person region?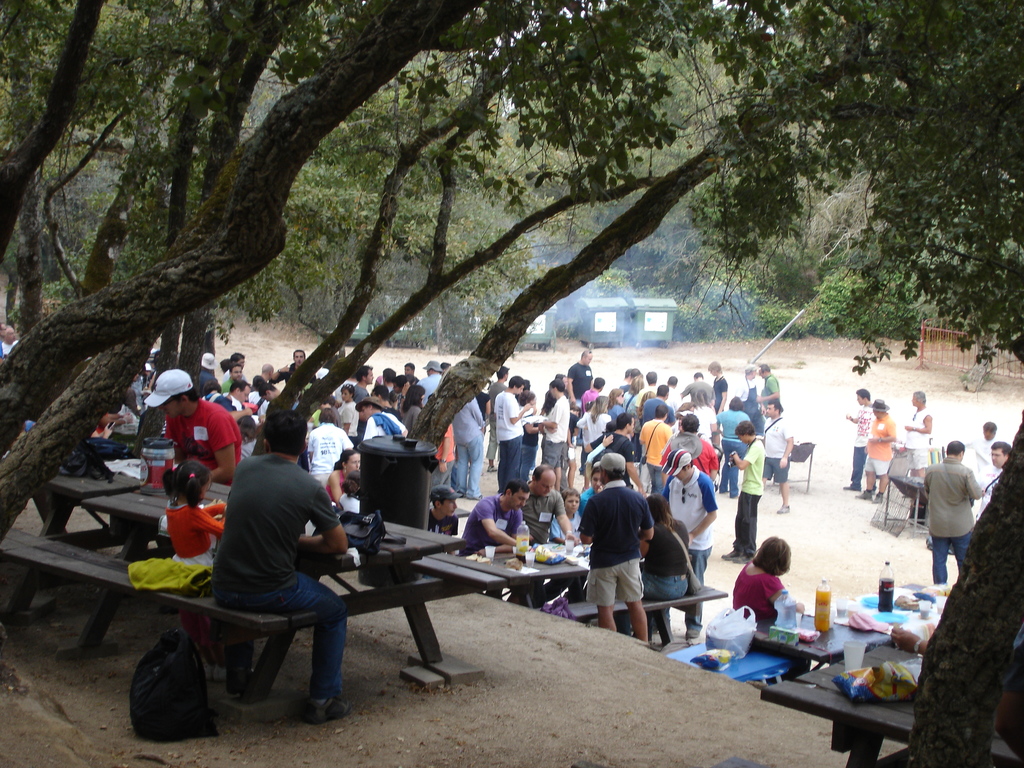
pyautogui.locateOnScreen(161, 458, 232, 661)
